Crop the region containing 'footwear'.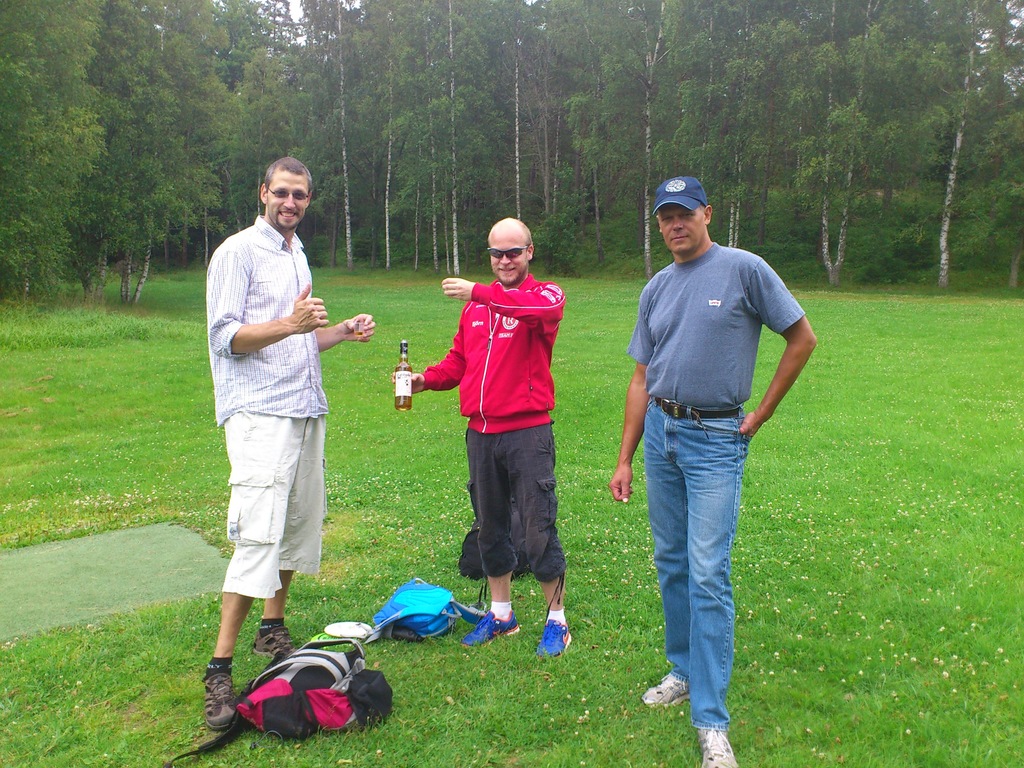
Crop region: [246, 623, 297, 663].
